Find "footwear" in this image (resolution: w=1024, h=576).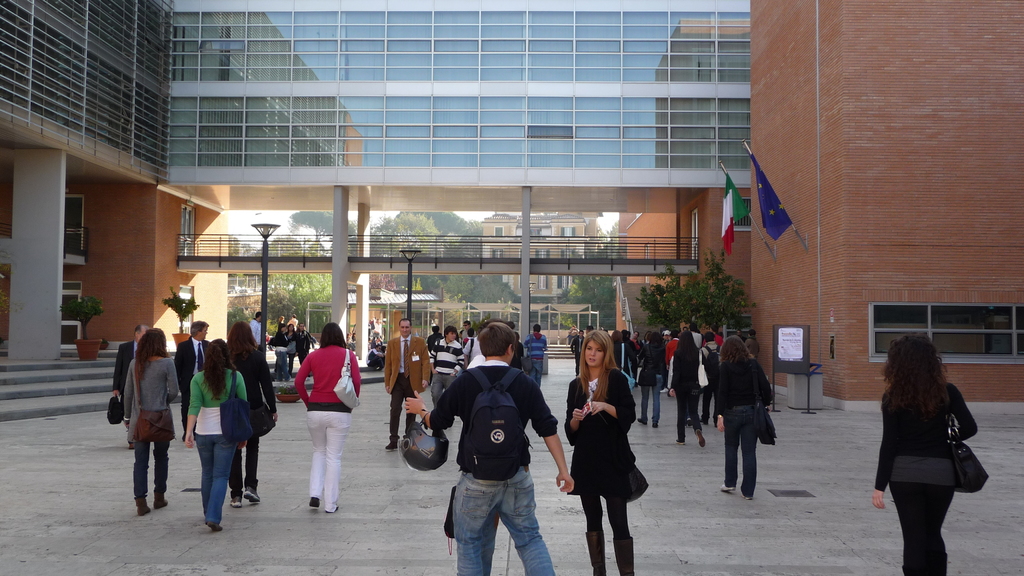
698 418 708 424.
